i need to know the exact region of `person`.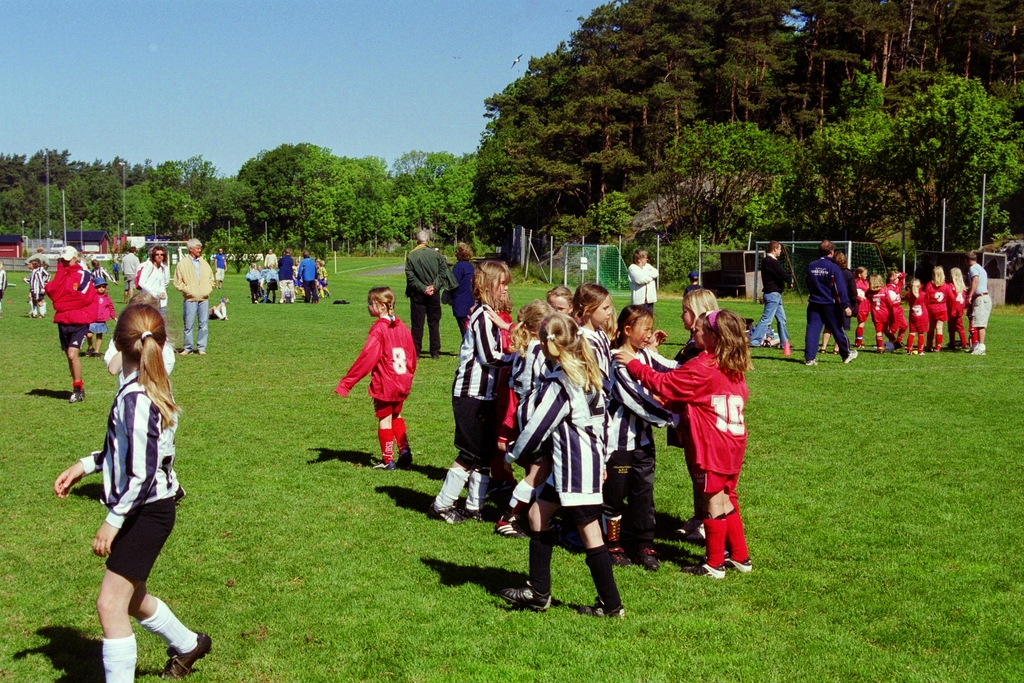
Region: x1=895, y1=273, x2=934, y2=355.
